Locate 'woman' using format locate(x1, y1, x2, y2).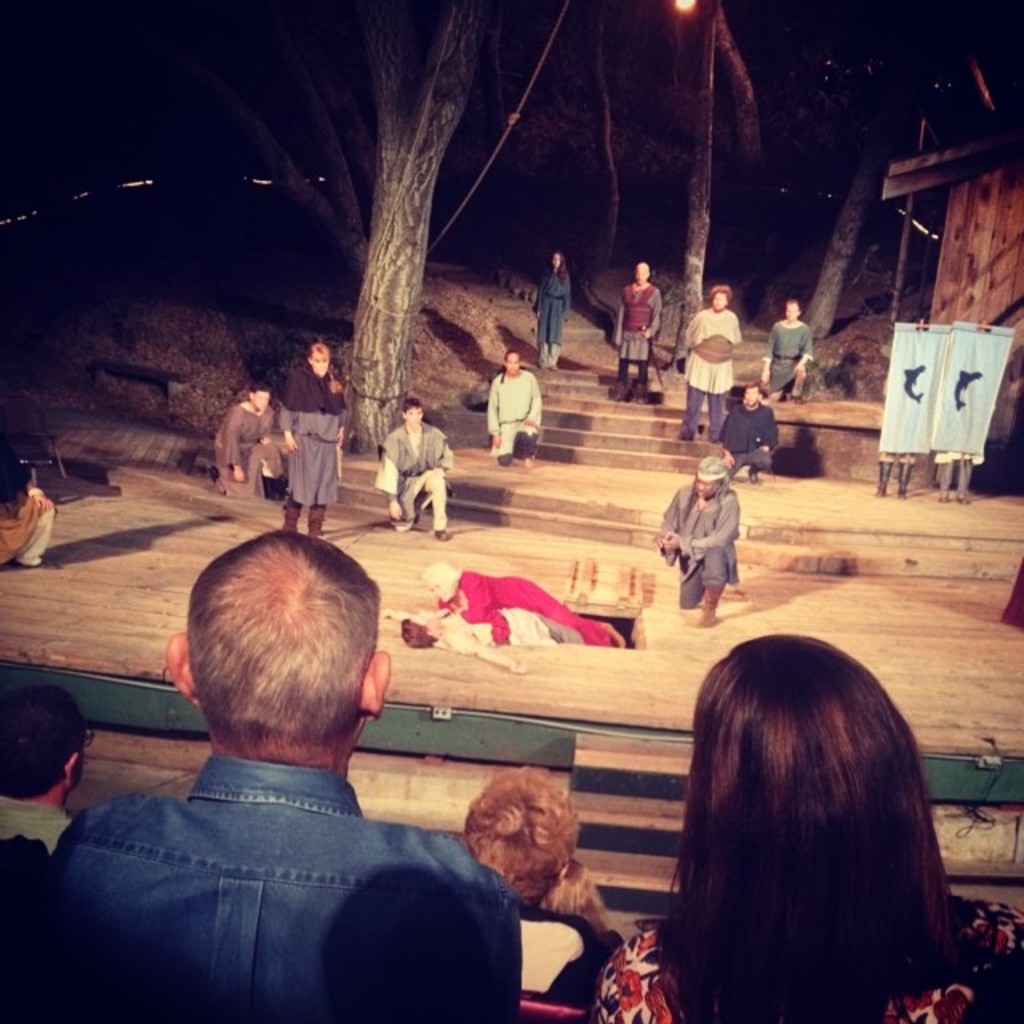
locate(536, 248, 573, 373).
